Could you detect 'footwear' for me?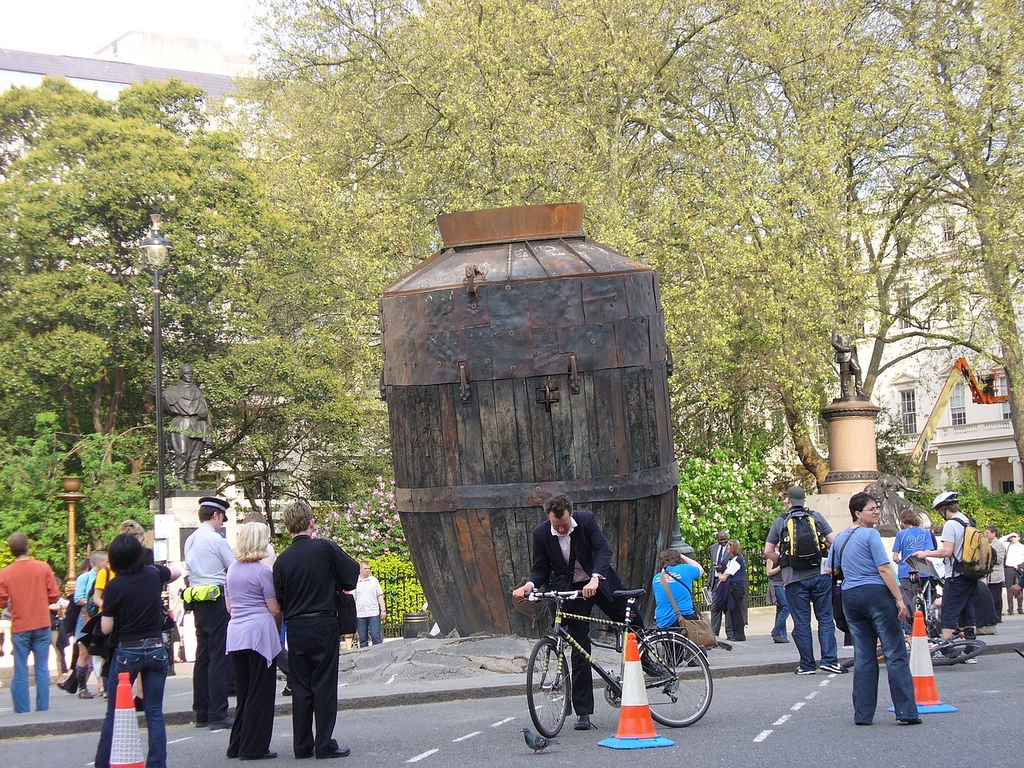
Detection result: (927,650,949,666).
